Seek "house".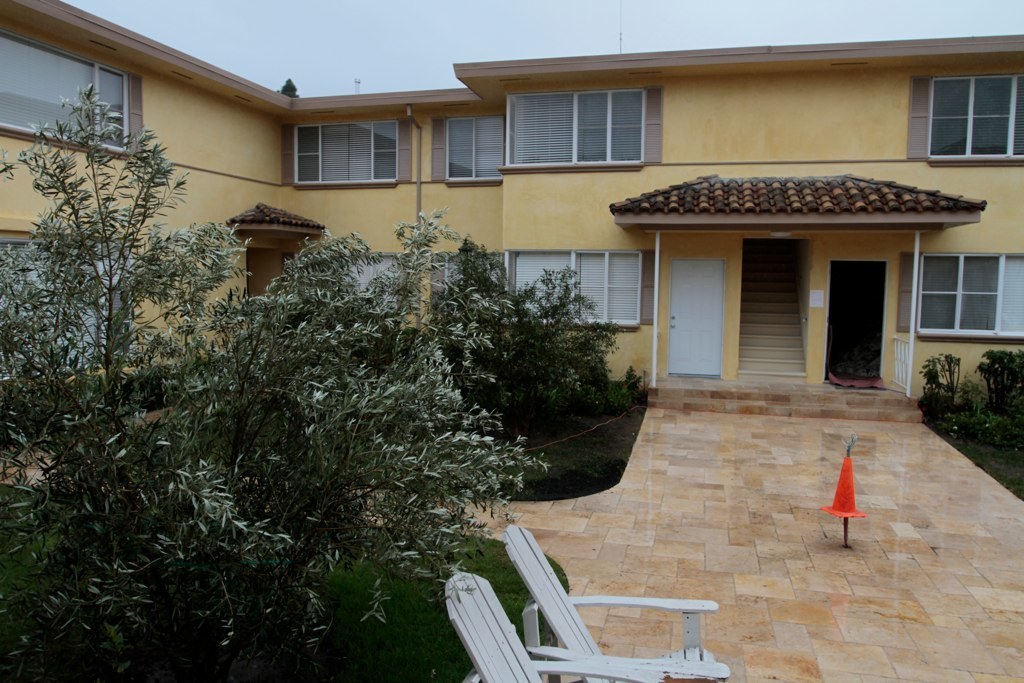
BBox(0, 0, 1023, 433).
